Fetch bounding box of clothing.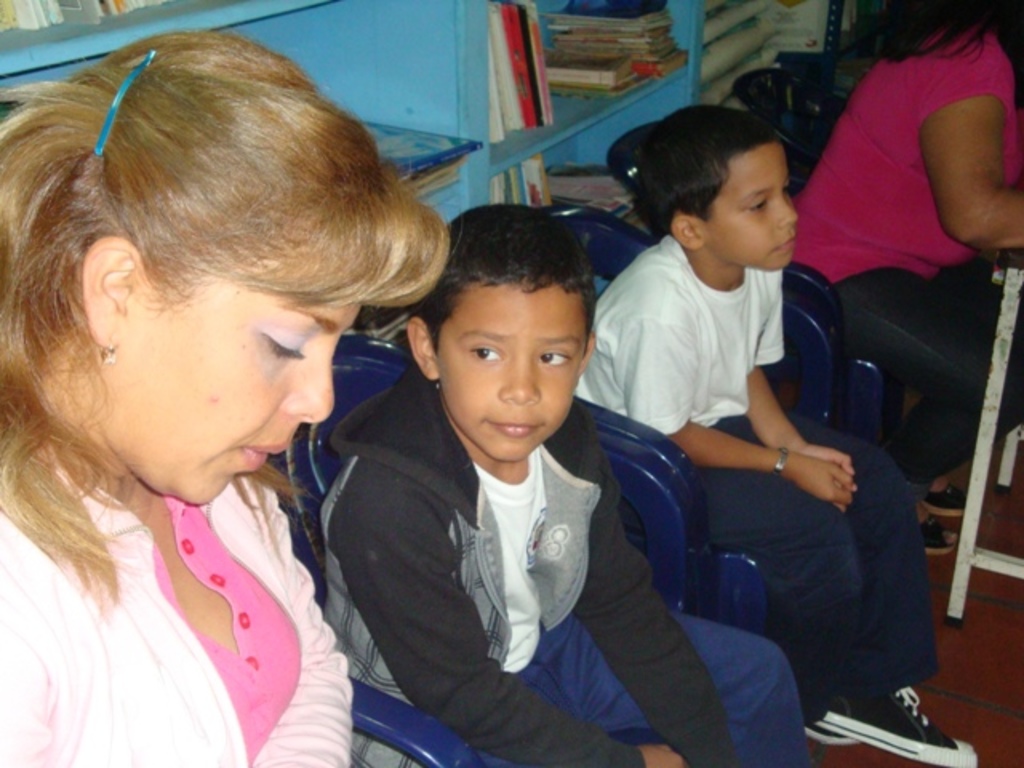
Bbox: {"x1": 578, "y1": 238, "x2": 941, "y2": 685}.
